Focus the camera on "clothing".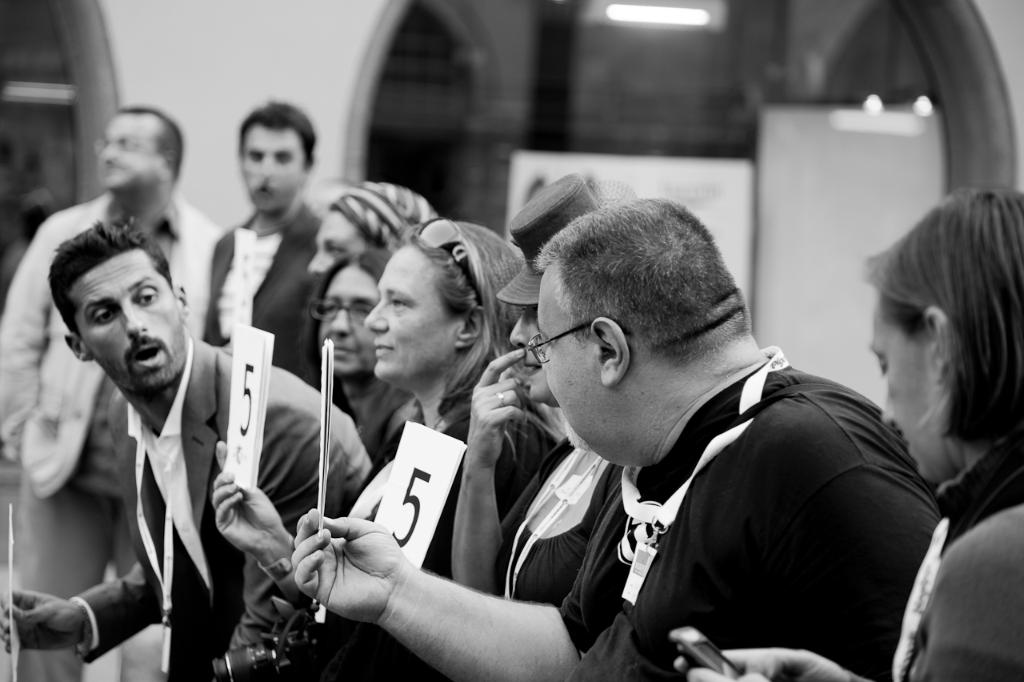
Focus region: rect(67, 340, 372, 681).
